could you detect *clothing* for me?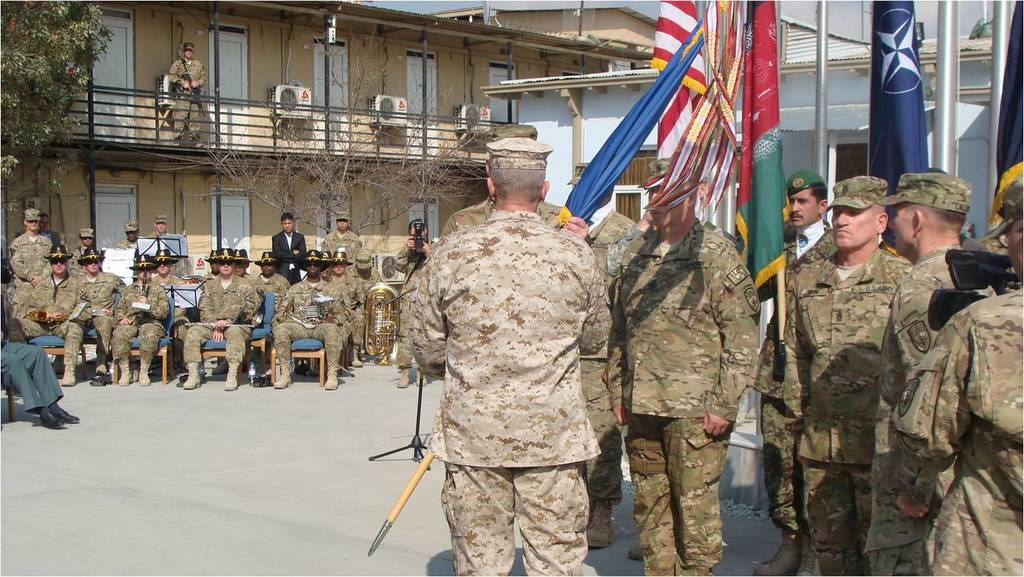
Detection result: <bbox>888, 250, 964, 576</bbox>.
